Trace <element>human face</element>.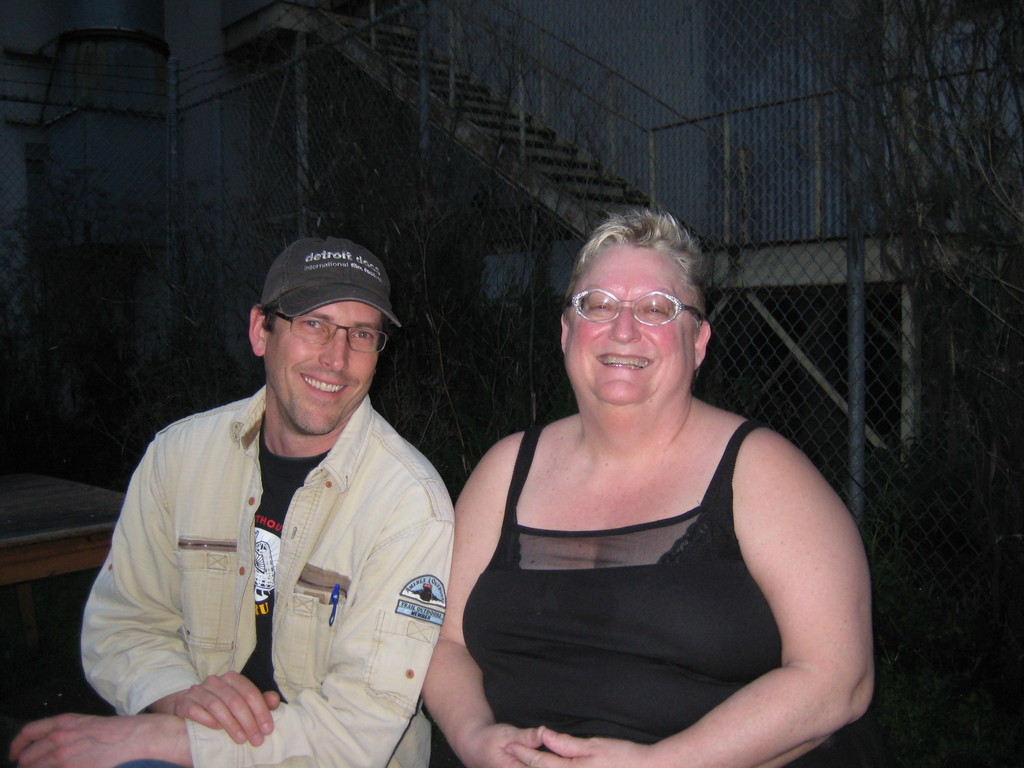
Traced to [264, 305, 390, 435].
